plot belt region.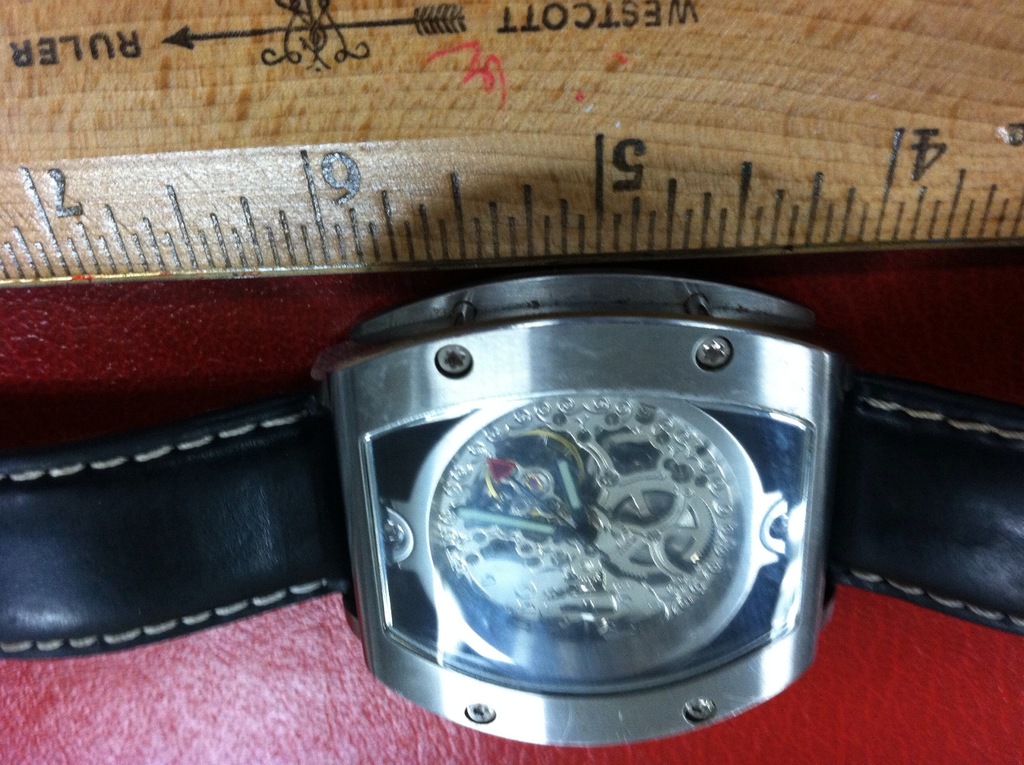
Plotted at l=0, t=270, r=1023, b=750.
